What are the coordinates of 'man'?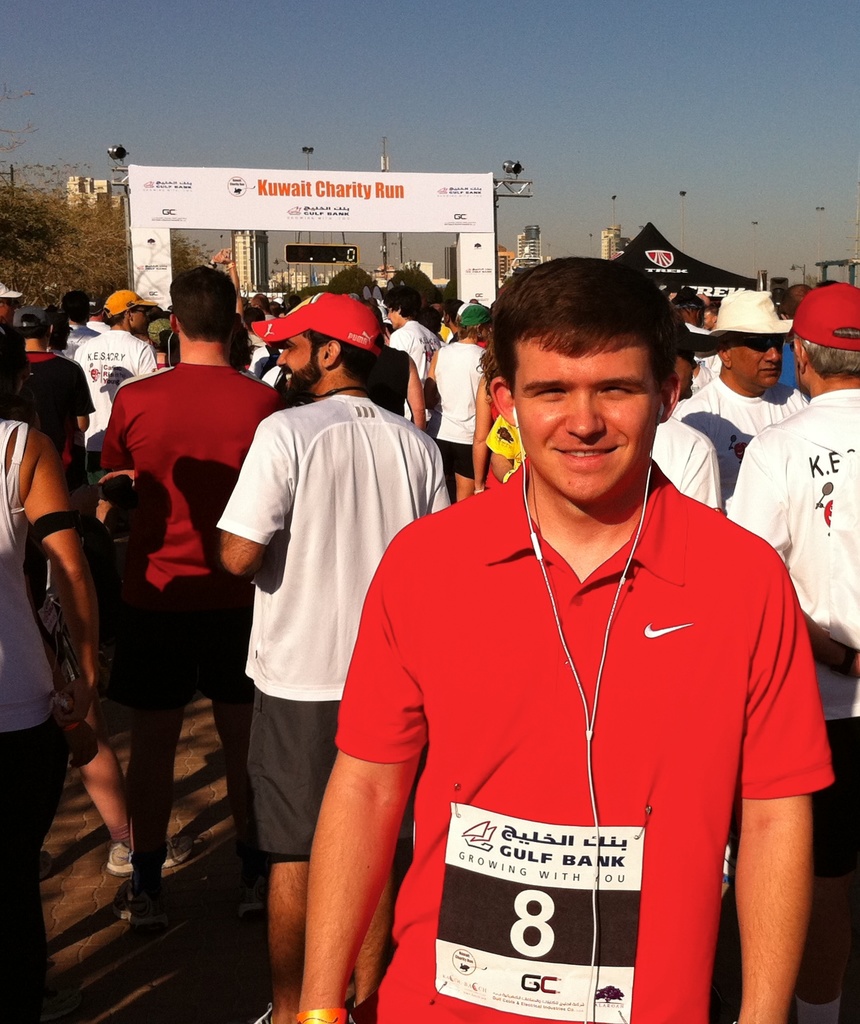
77,285,157,445.
